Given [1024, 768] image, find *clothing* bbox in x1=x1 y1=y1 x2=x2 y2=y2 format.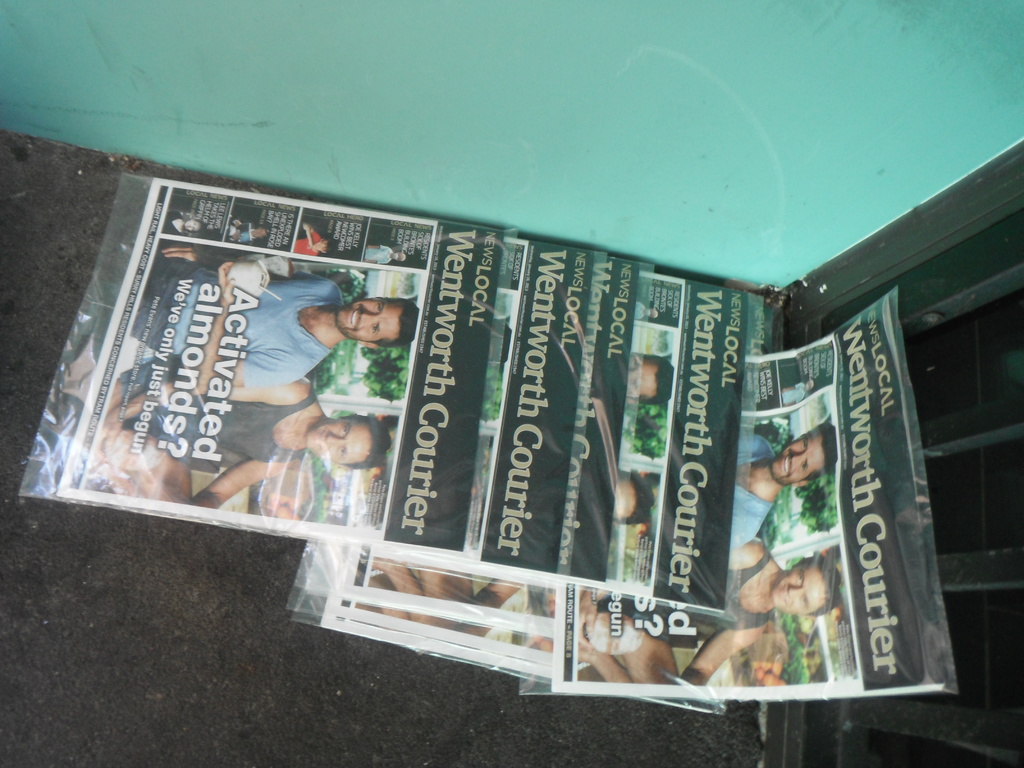
x1=120 y1=387 x2=316 y2=465.
